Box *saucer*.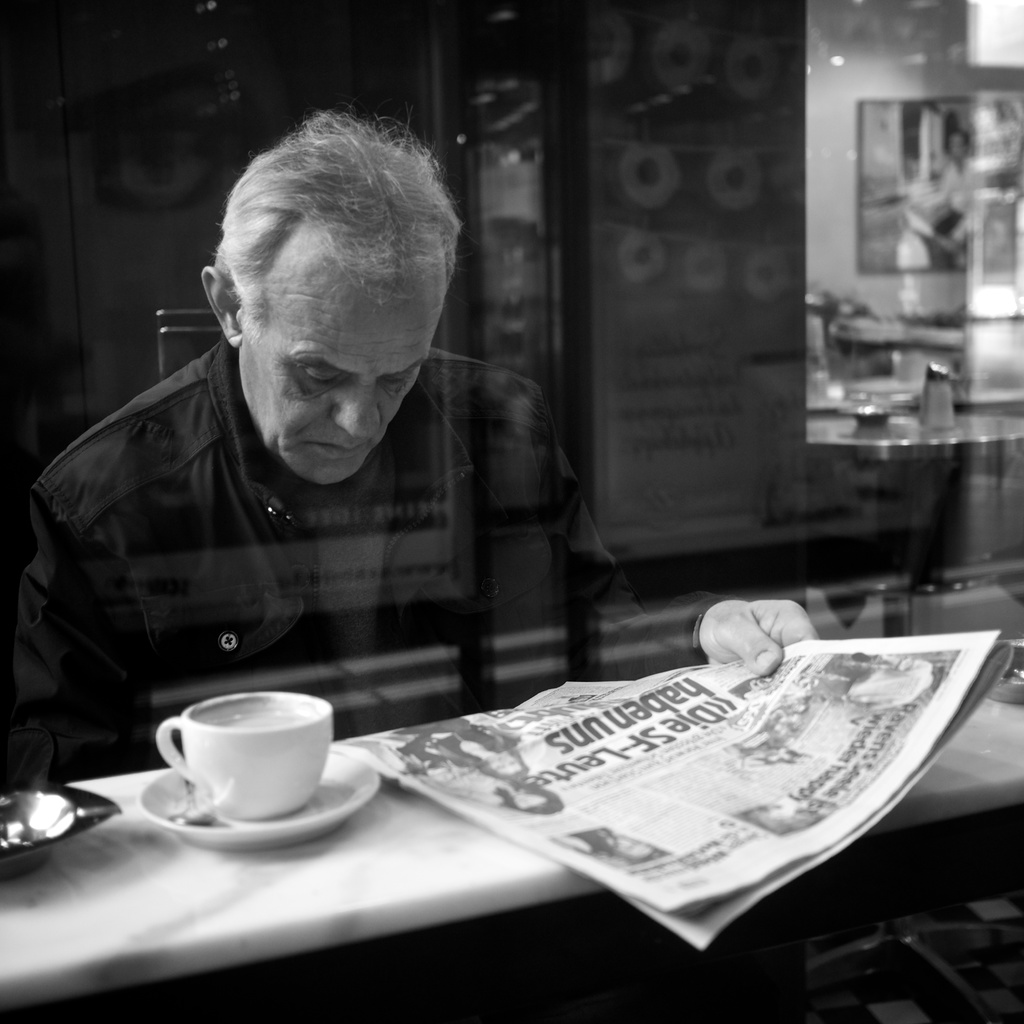
[138, 743, 380, 848].
